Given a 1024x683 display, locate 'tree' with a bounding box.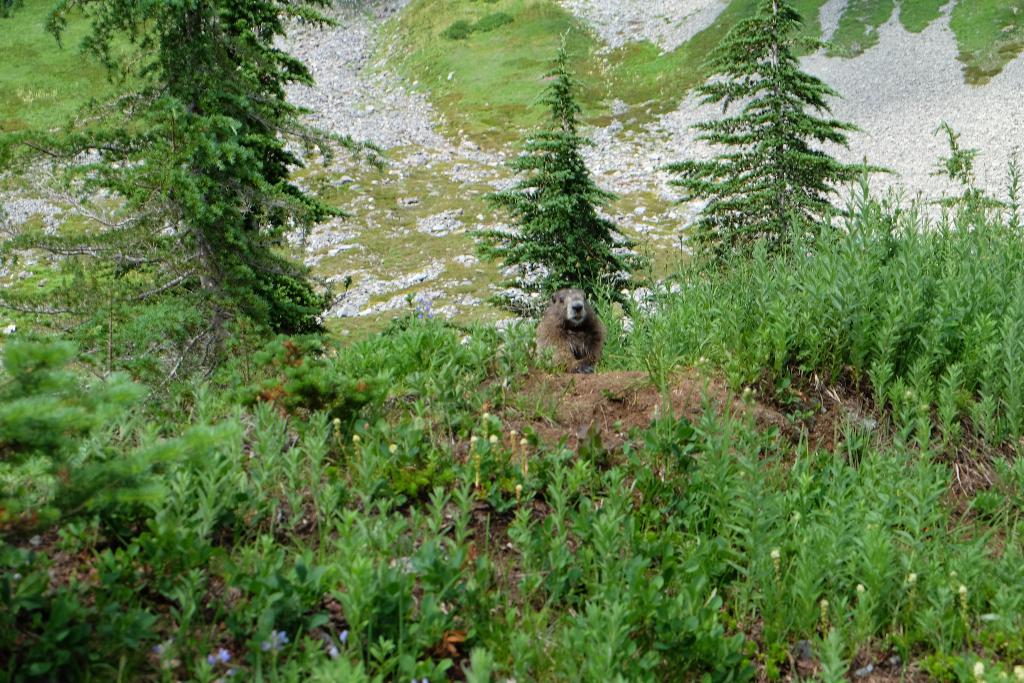
Located: <box>662,0,895,261</box>.
